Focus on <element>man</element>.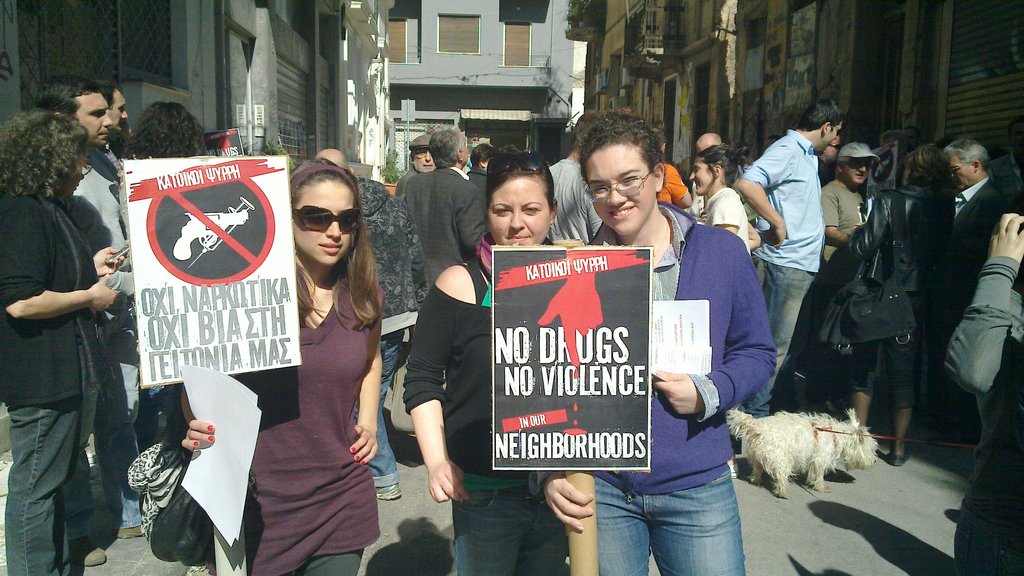
Focused at (x1=93, y1=81, x2=130, y2=161).
